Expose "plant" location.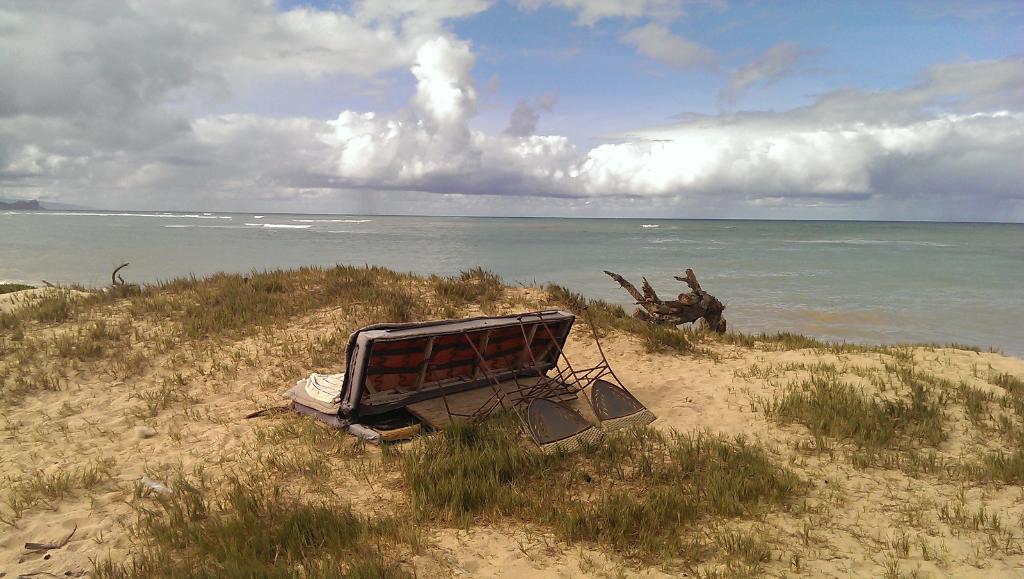
Exposed at [x1=877, y1=557, x2=901, y2=578].
